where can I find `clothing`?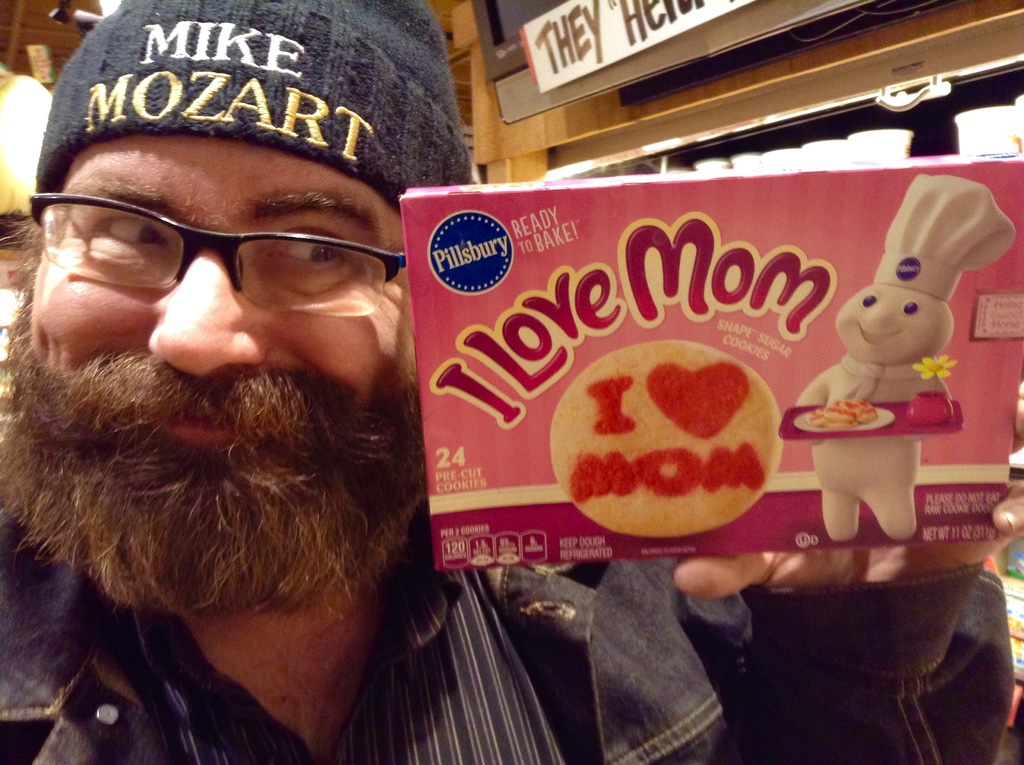
You can find it at select_region(3, 504, 1016, 764).
